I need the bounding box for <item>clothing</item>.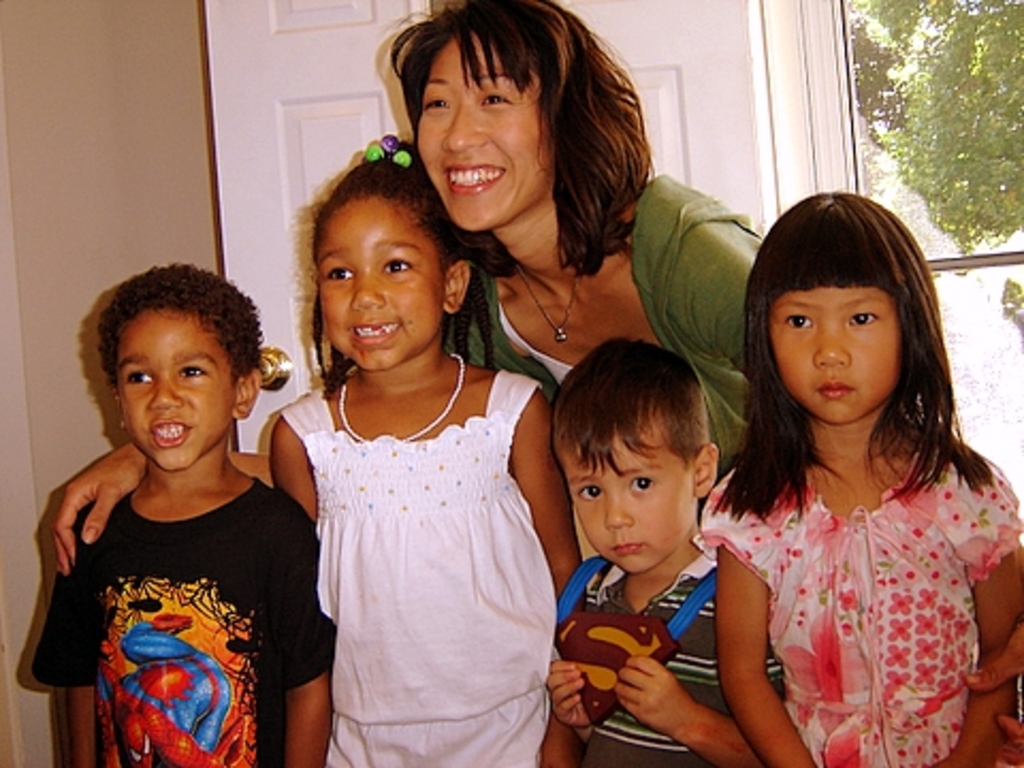
Here it is: <box>563,542,791,766</box>.
